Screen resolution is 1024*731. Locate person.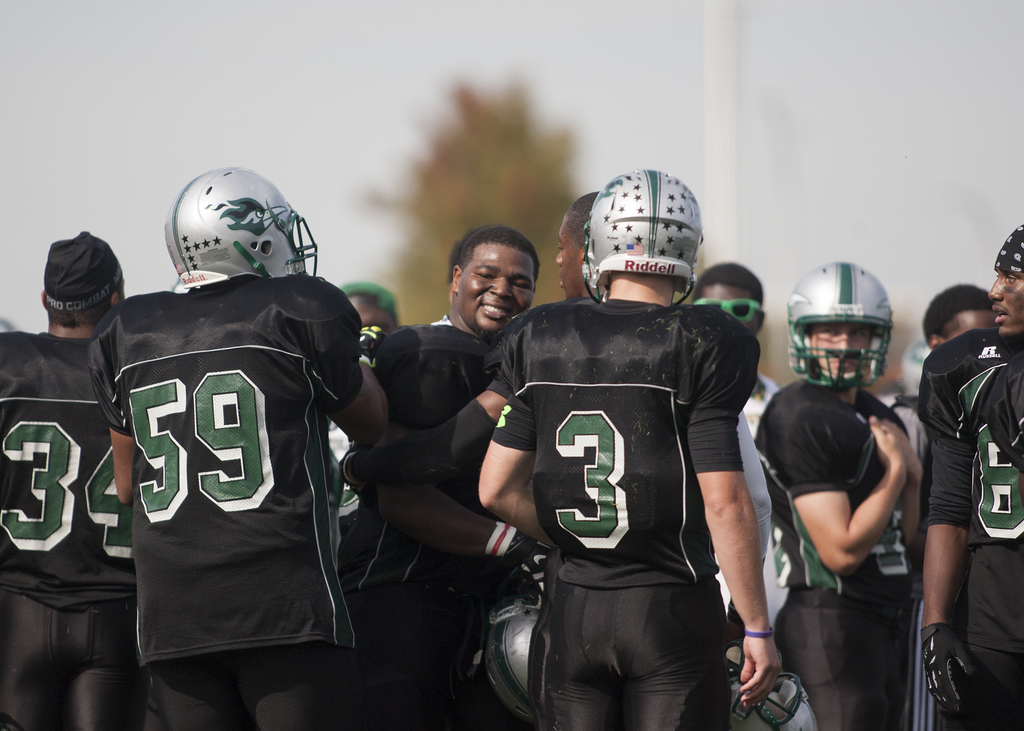
detection(334, 228, 540, 730).
